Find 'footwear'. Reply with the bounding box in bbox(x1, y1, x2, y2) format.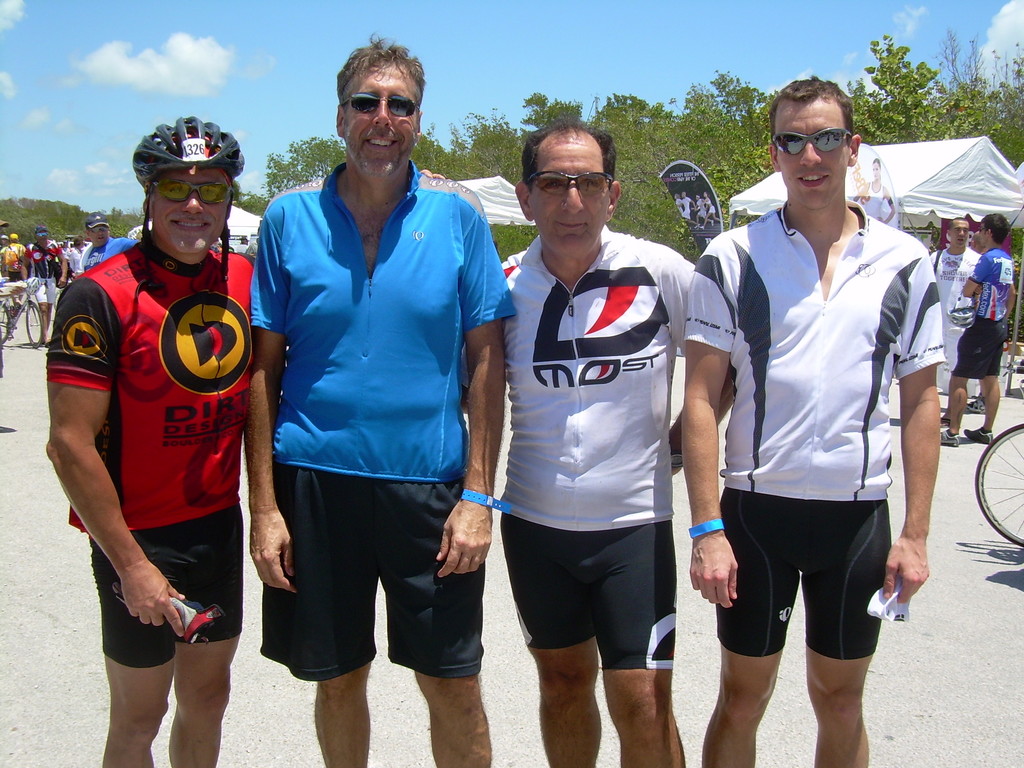
bbox(965, 394, 984, 414).
